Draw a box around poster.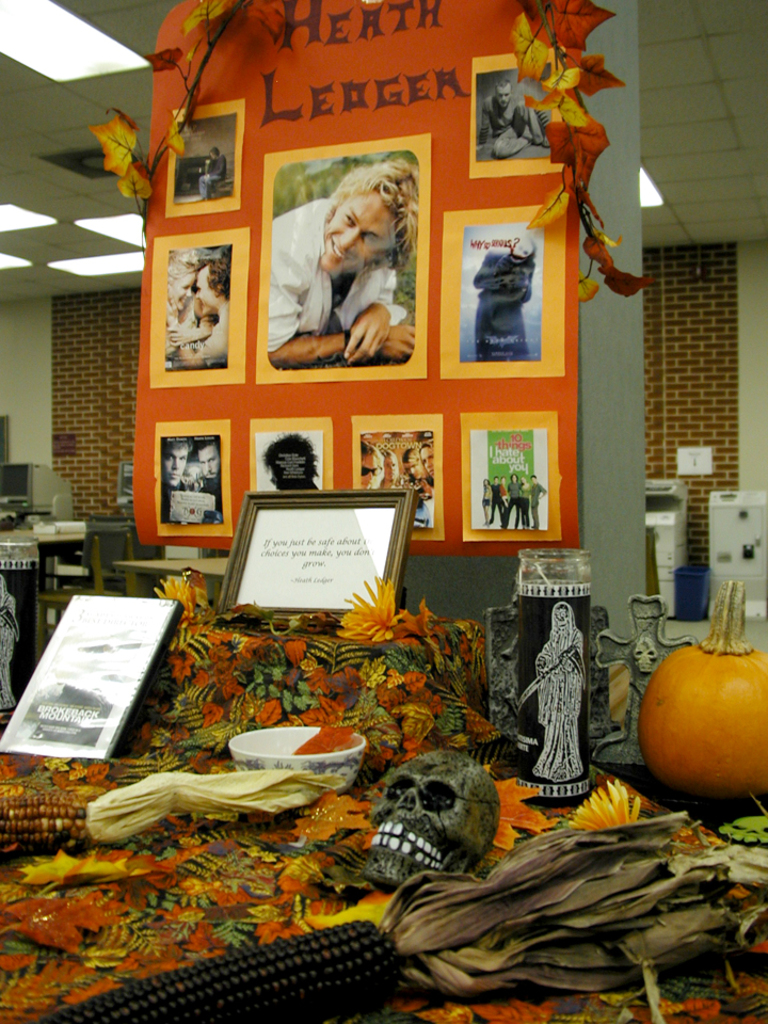
(150,234,246,383).
